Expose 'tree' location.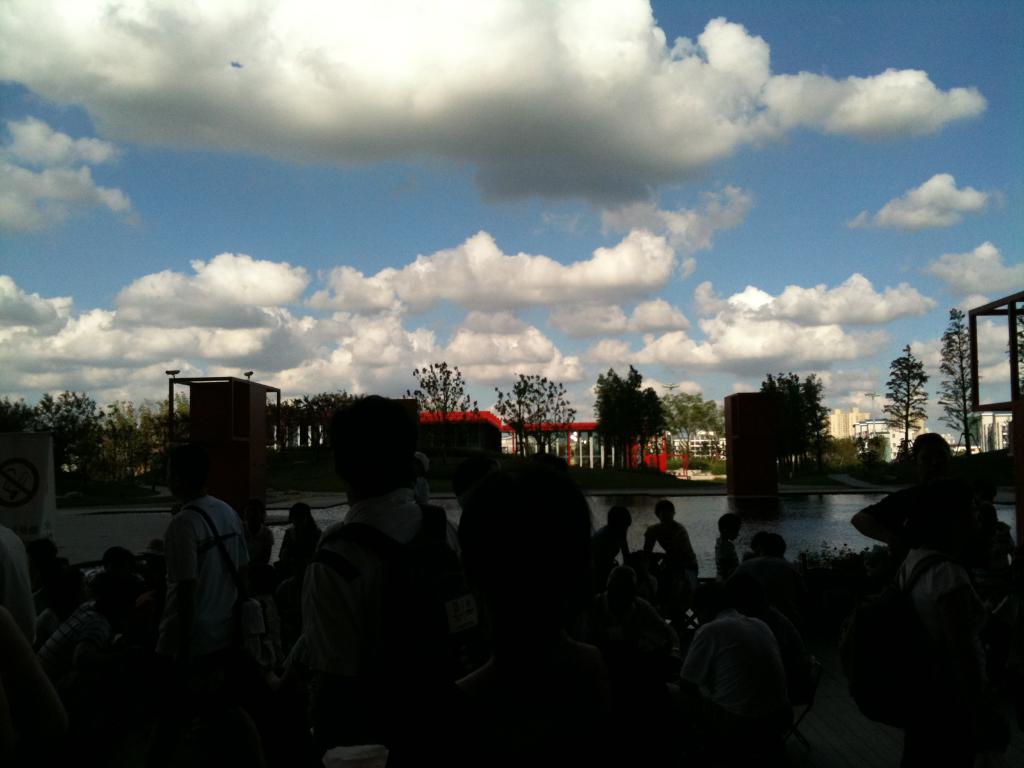
Exposed at 1001,305,1023,404.
